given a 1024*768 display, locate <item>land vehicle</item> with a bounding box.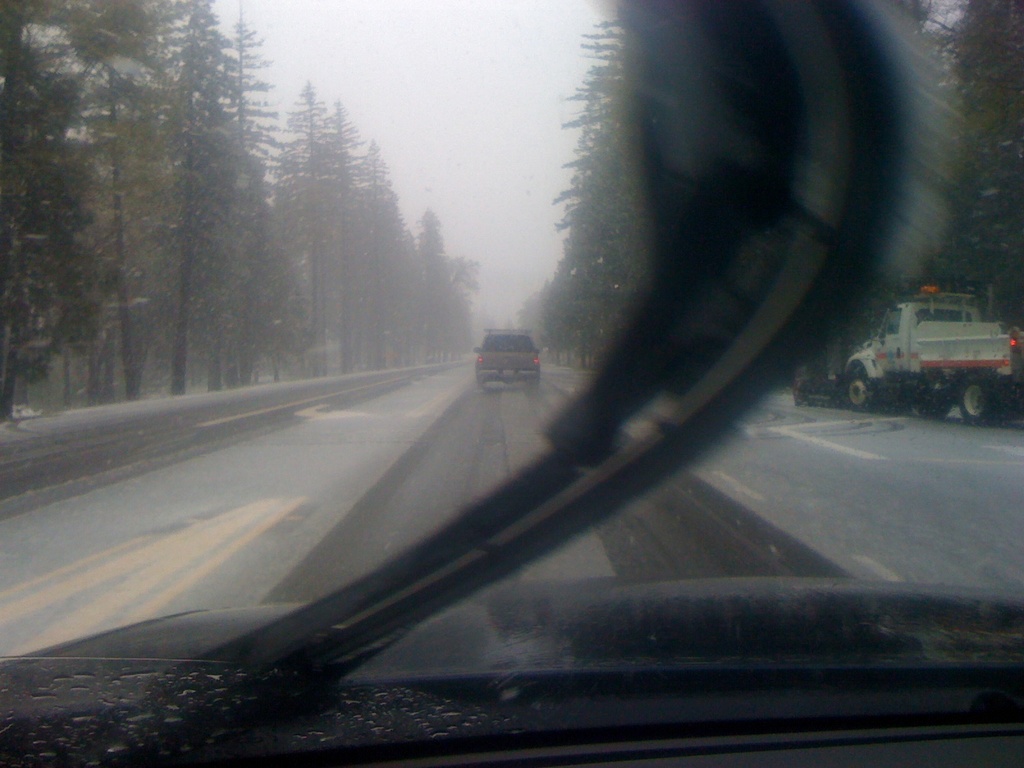
Located: [473, 325, 542, 388].
